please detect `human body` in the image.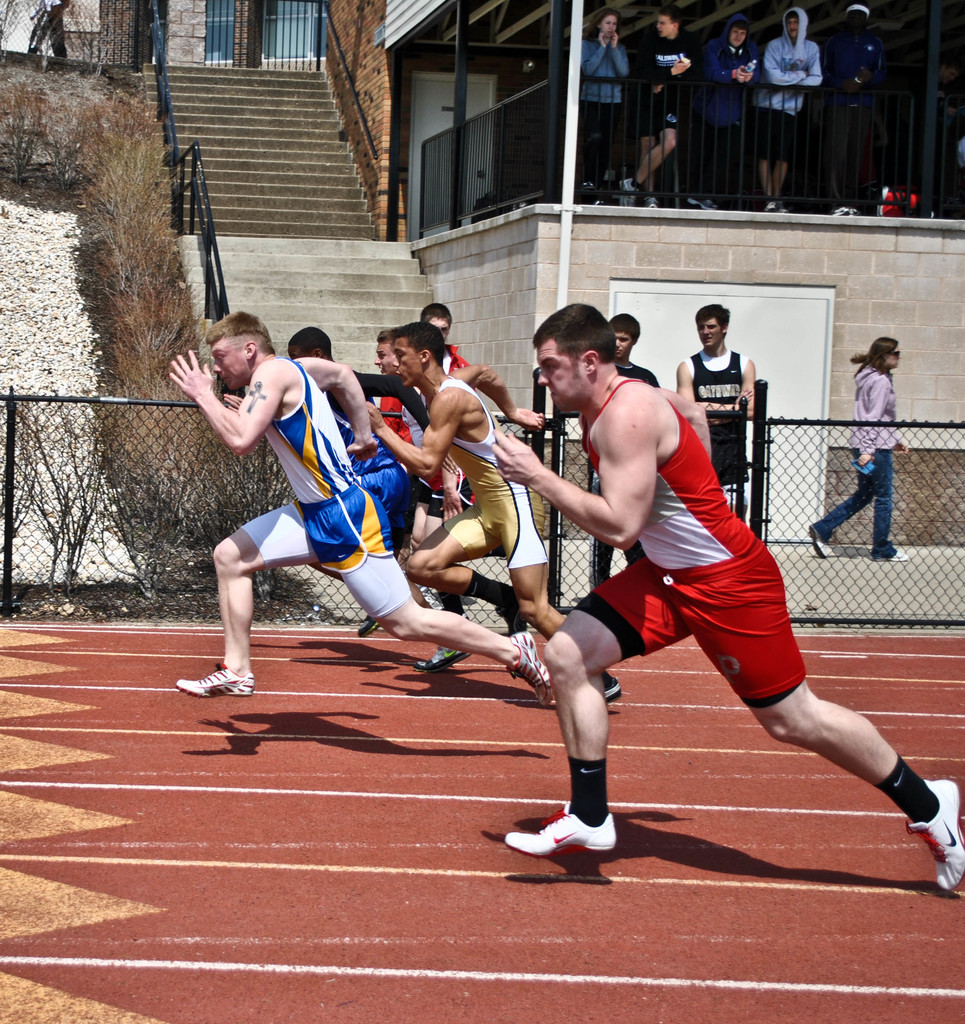
pyautogui.locateOnScreen(825, 2, 884, 217).
